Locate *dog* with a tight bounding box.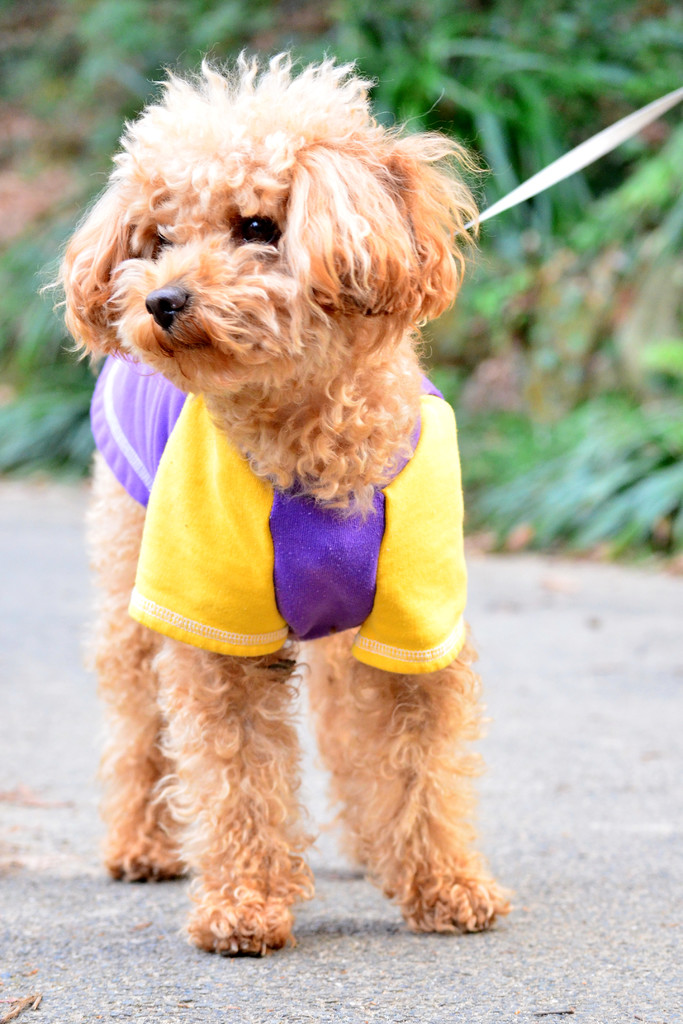
bbox(38, 48, 514, 958).
